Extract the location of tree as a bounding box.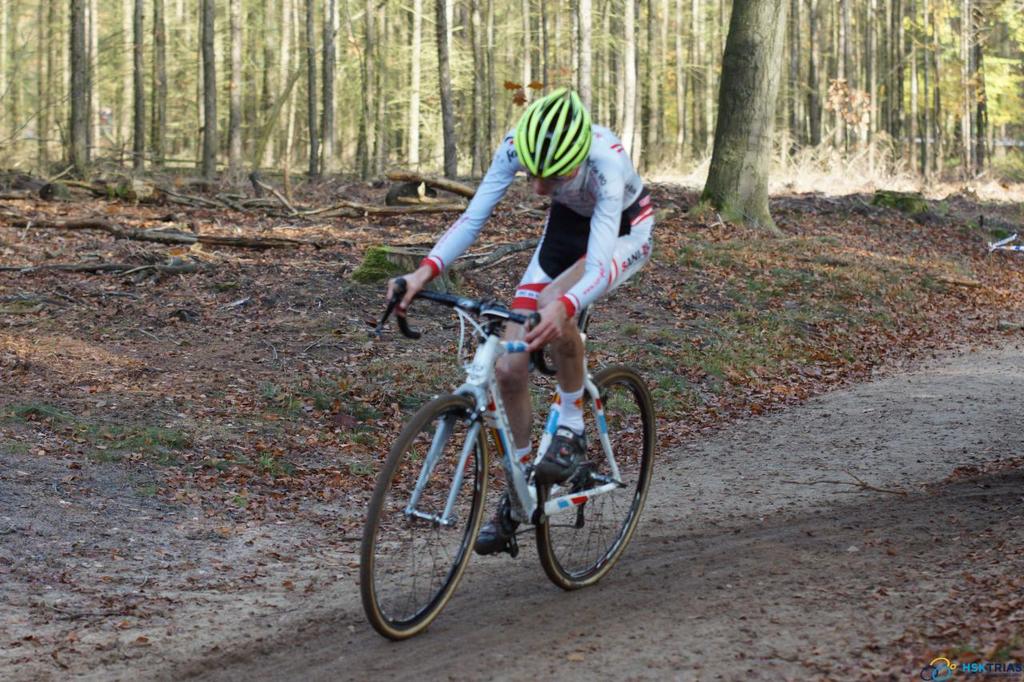
x1=507, y1=0, x2=538, y2=109.
